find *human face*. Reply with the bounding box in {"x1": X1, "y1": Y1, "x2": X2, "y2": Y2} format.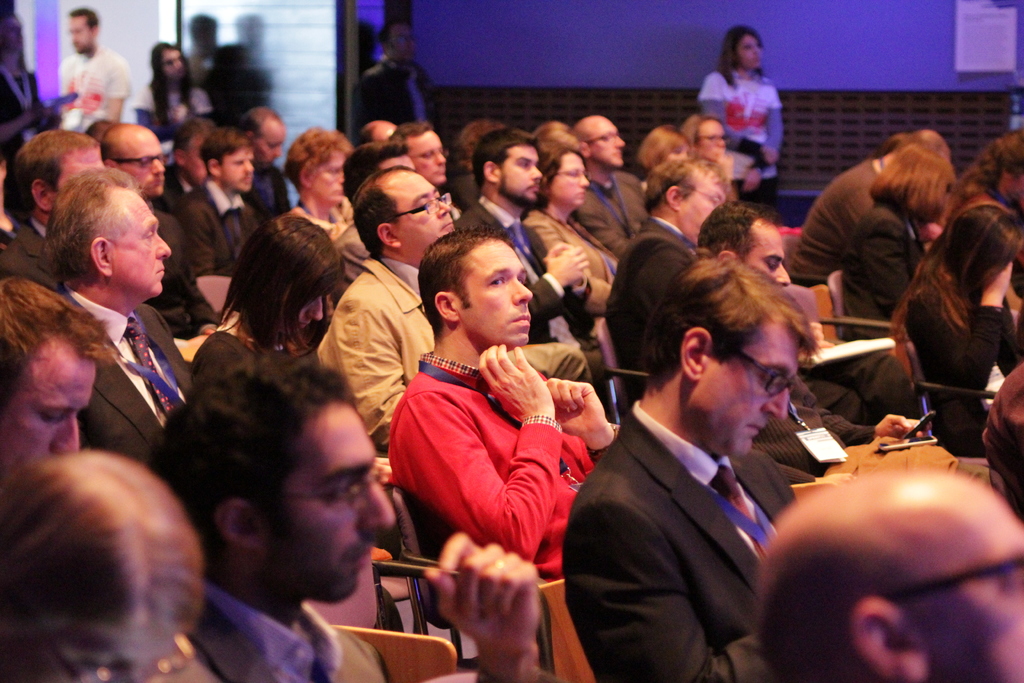
{"x1": 1, "y1": 17, "x2": 24, "y2": 49}.
